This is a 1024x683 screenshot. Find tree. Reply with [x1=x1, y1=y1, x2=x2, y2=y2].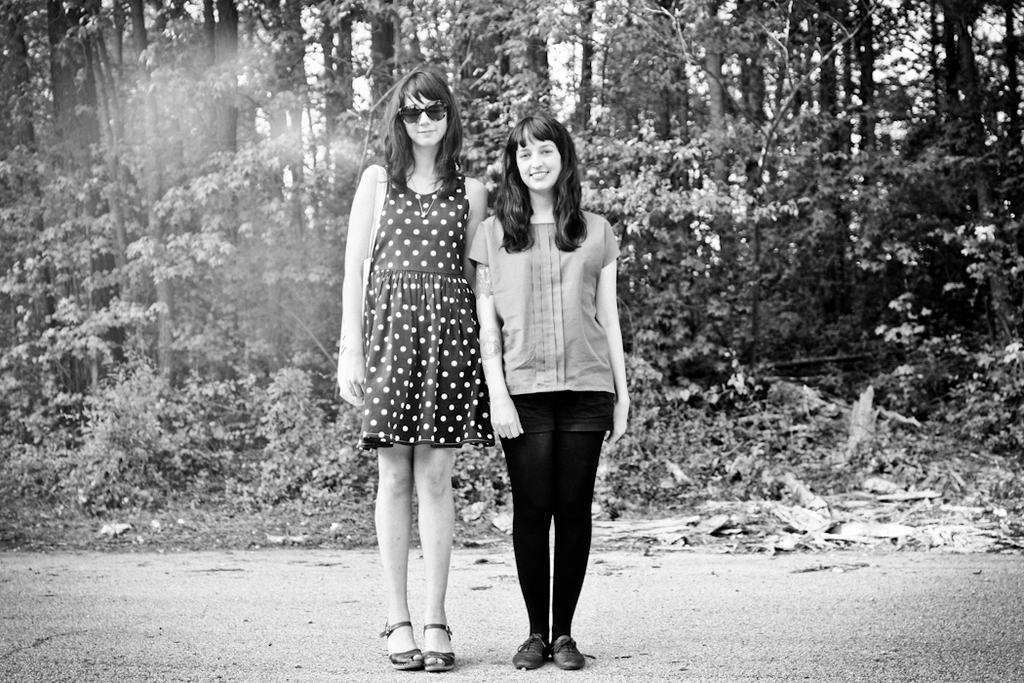
[x1=0, y1=0, x2=224, y2=563].
